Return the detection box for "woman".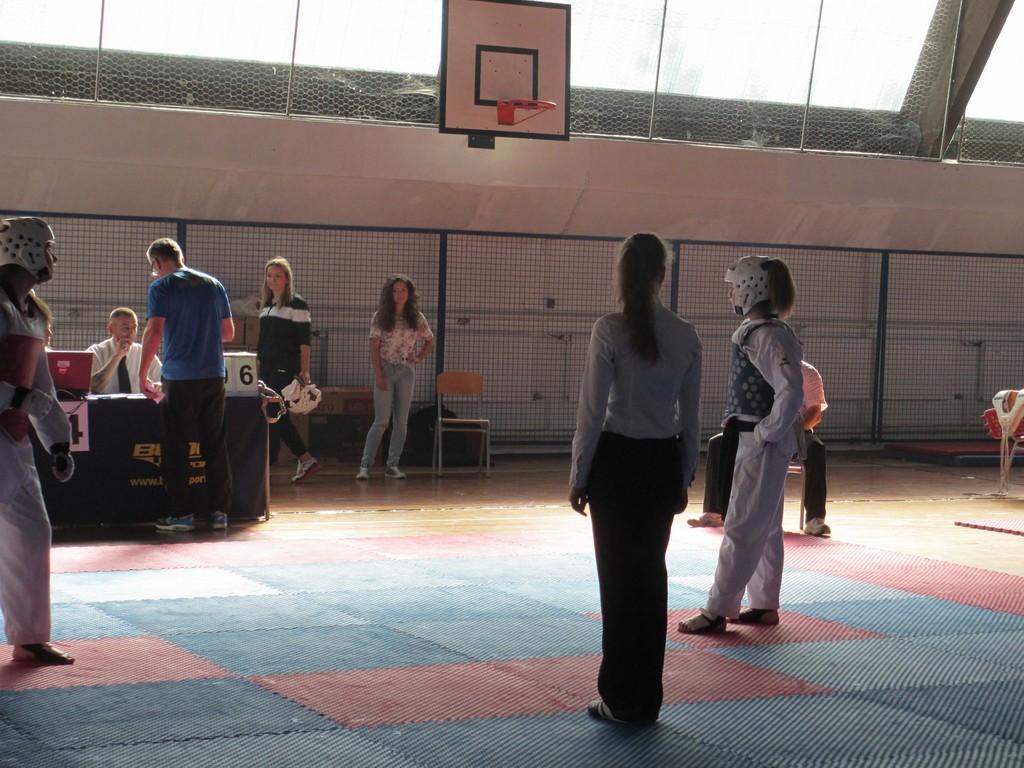
<box>564,232,712,729</box>.
